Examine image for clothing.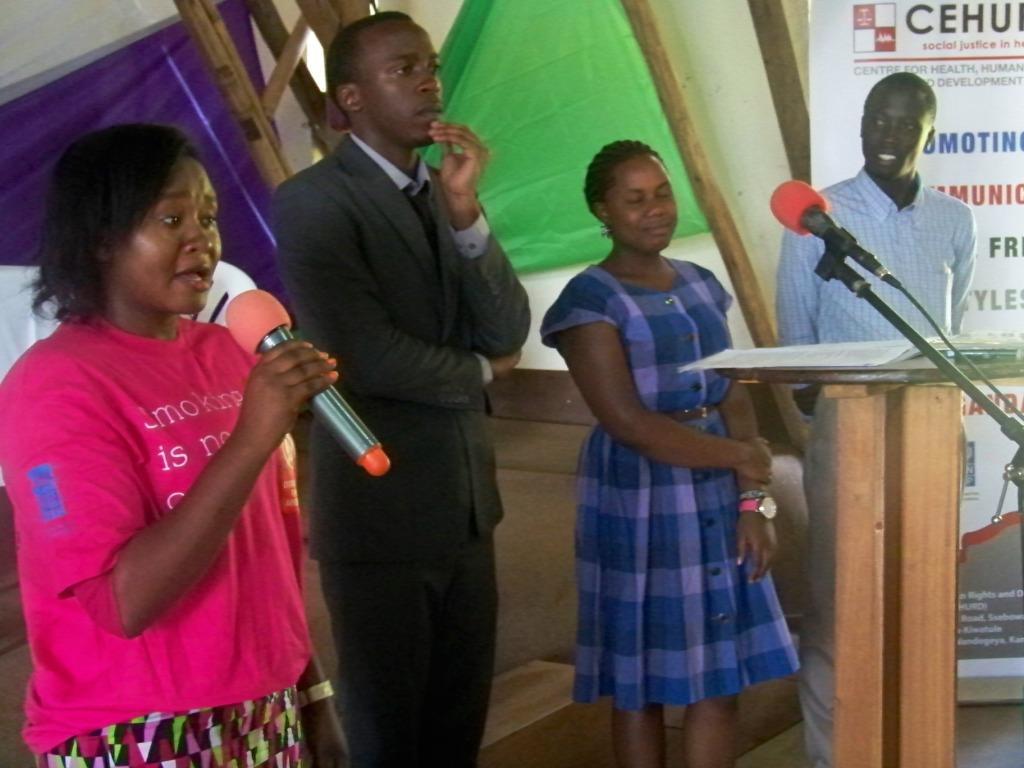
Examination result: 539:255:803:713.
